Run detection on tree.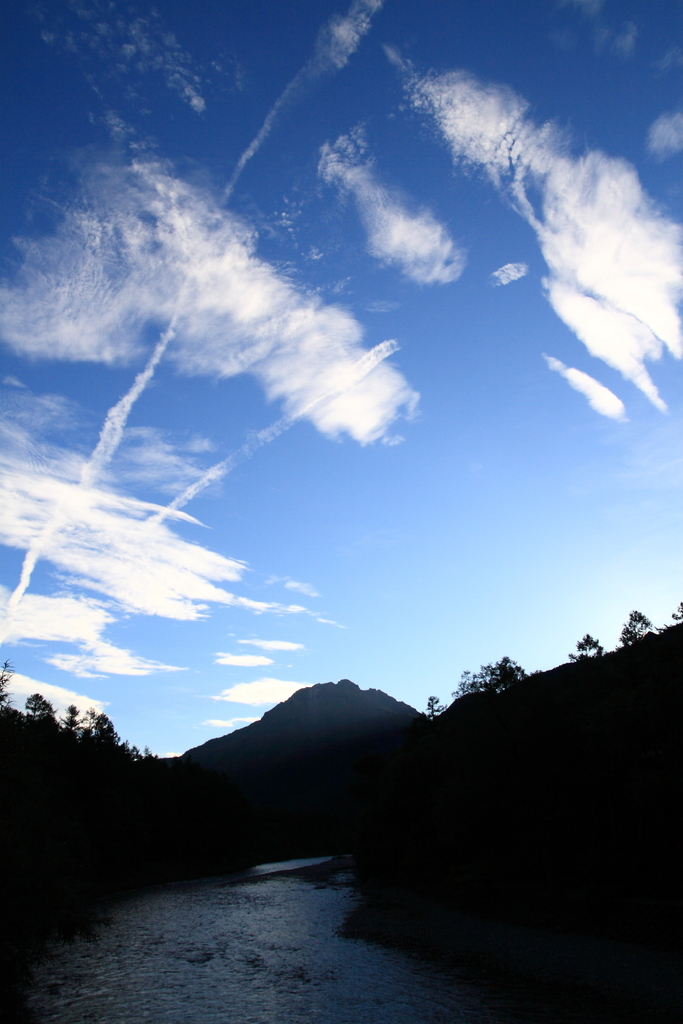
Result: locate(452, 652, 541, 699).
